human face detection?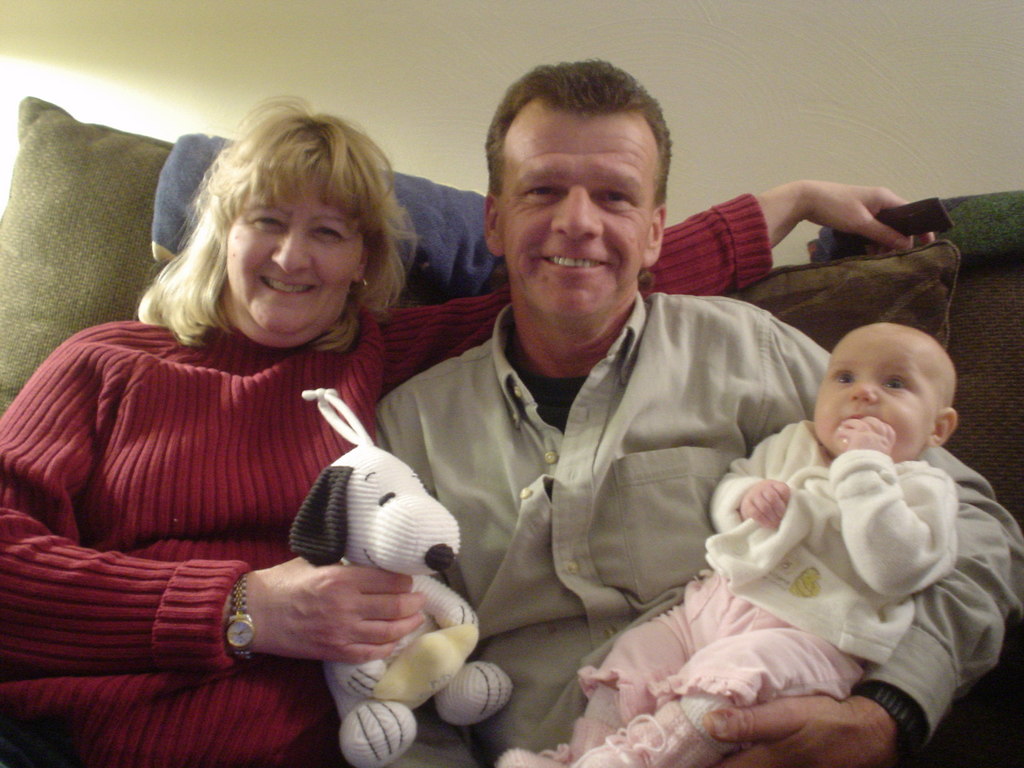
box(813, 340, 950, 463)
